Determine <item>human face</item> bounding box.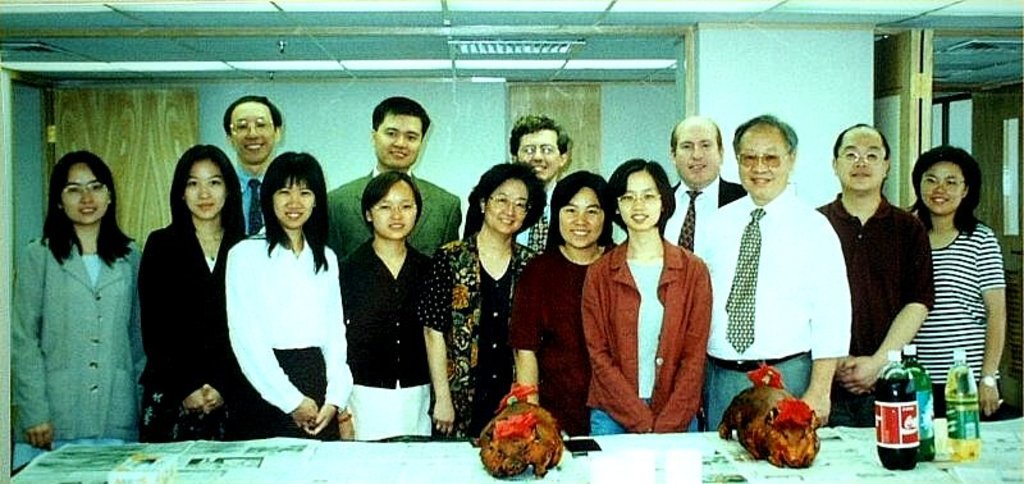
Determined: Rect(274, 182, 314, 225).
